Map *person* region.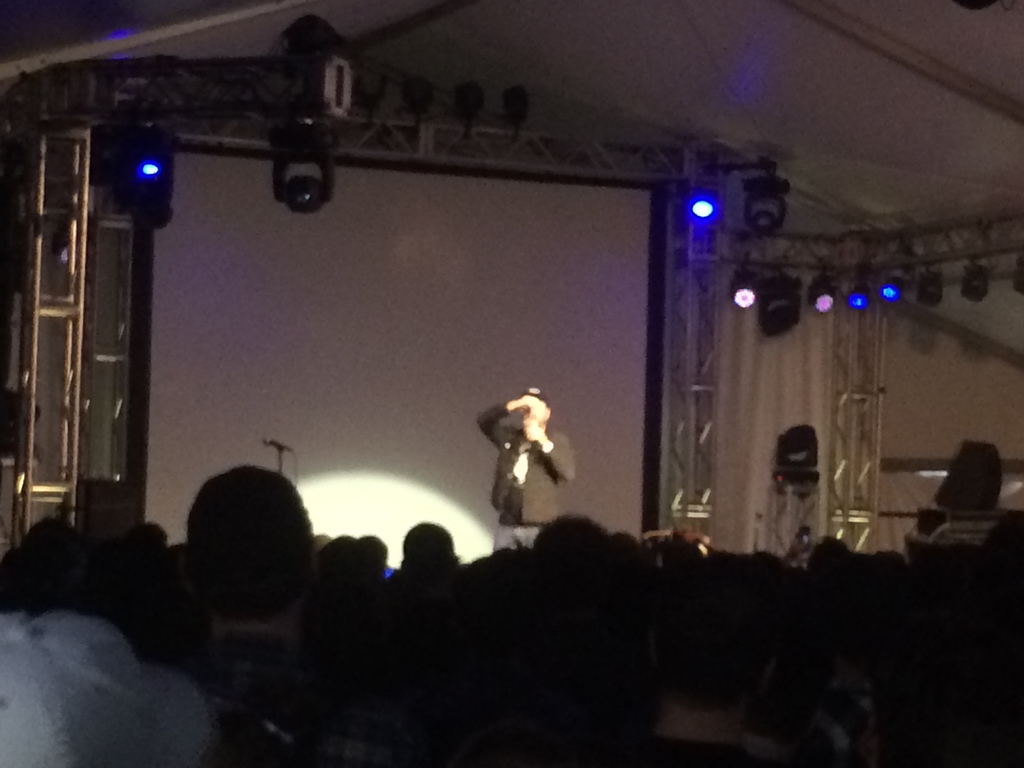
Mapped to 484/388/570/552.
